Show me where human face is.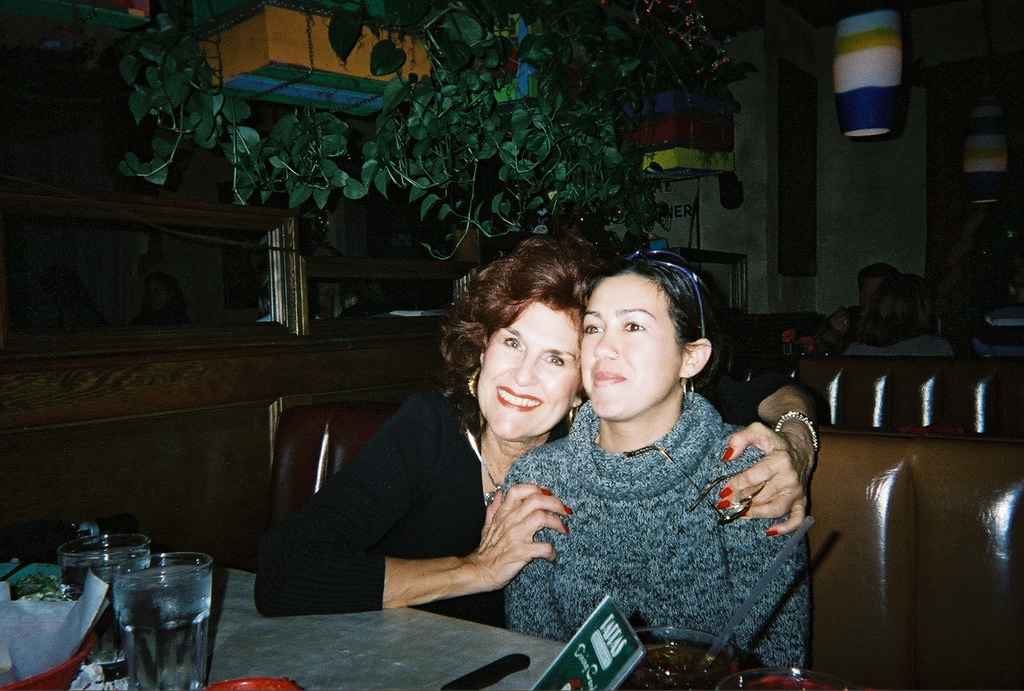
human face is at (485, 294, 588, 443).
